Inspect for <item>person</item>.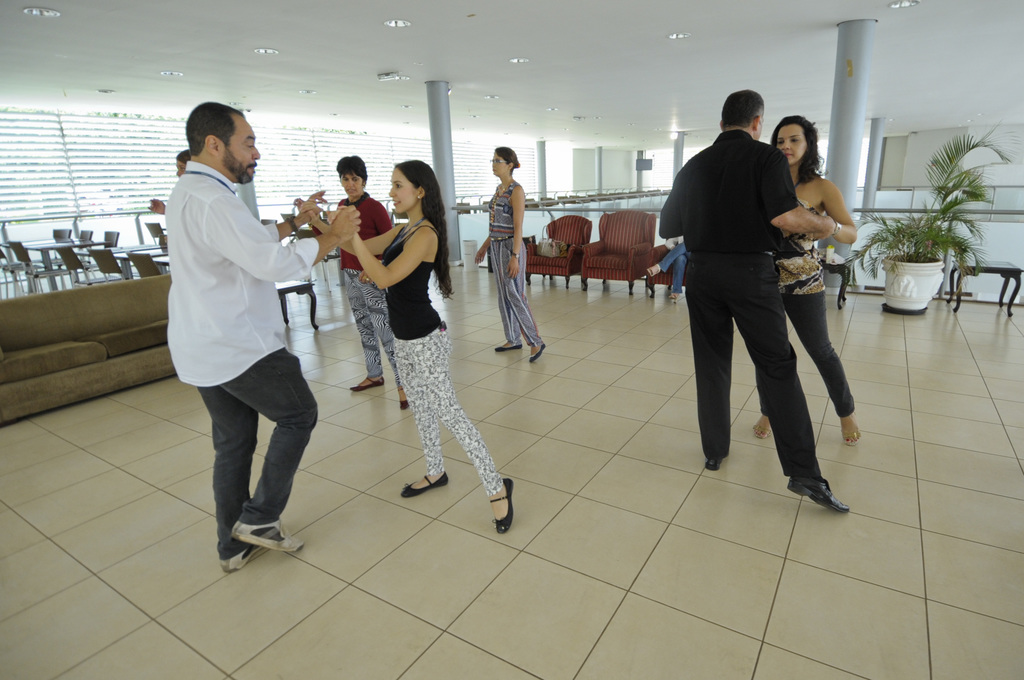
Inspection: left=750, top=113, right=867, bottom=442.
